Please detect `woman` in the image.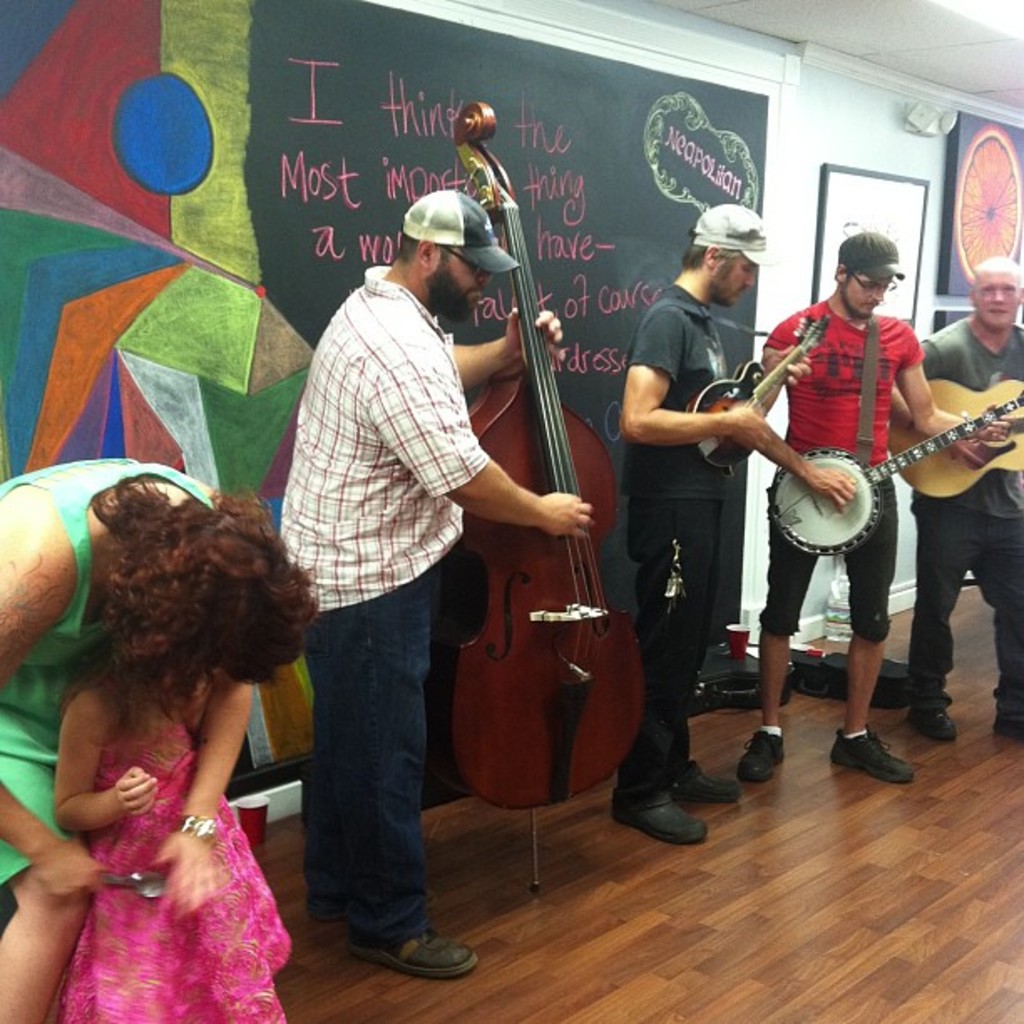
{"x1": 2, "y1": 450, "x2": 335, "y2": 1023}.
